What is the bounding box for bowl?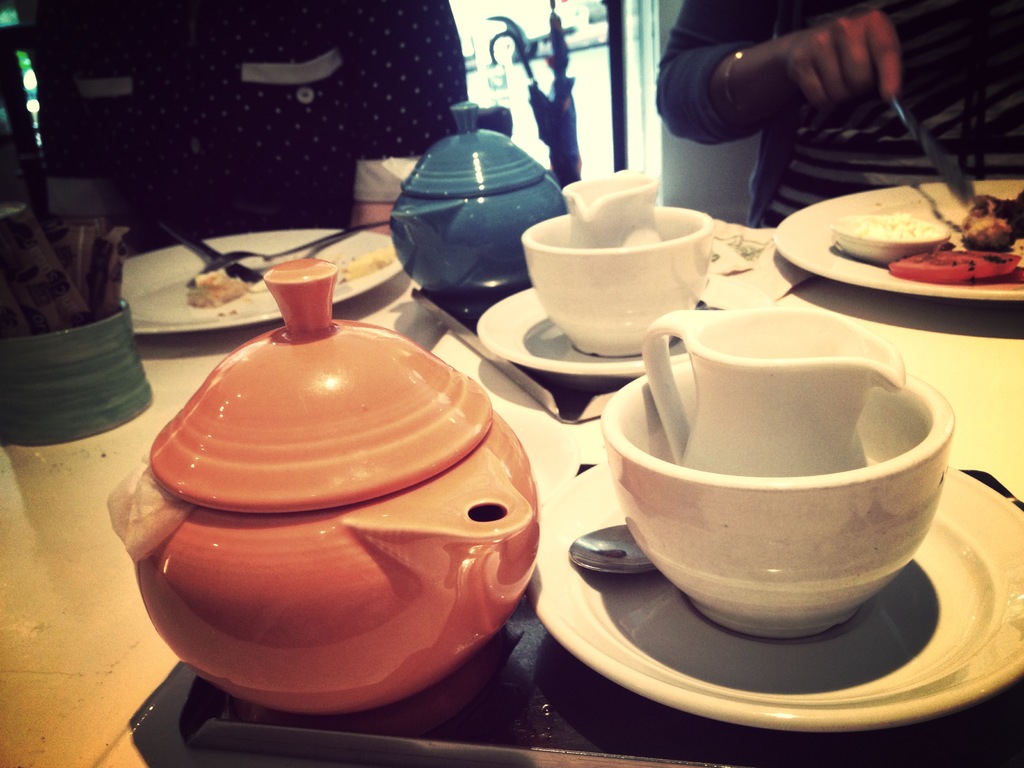
523,208,710,358.
